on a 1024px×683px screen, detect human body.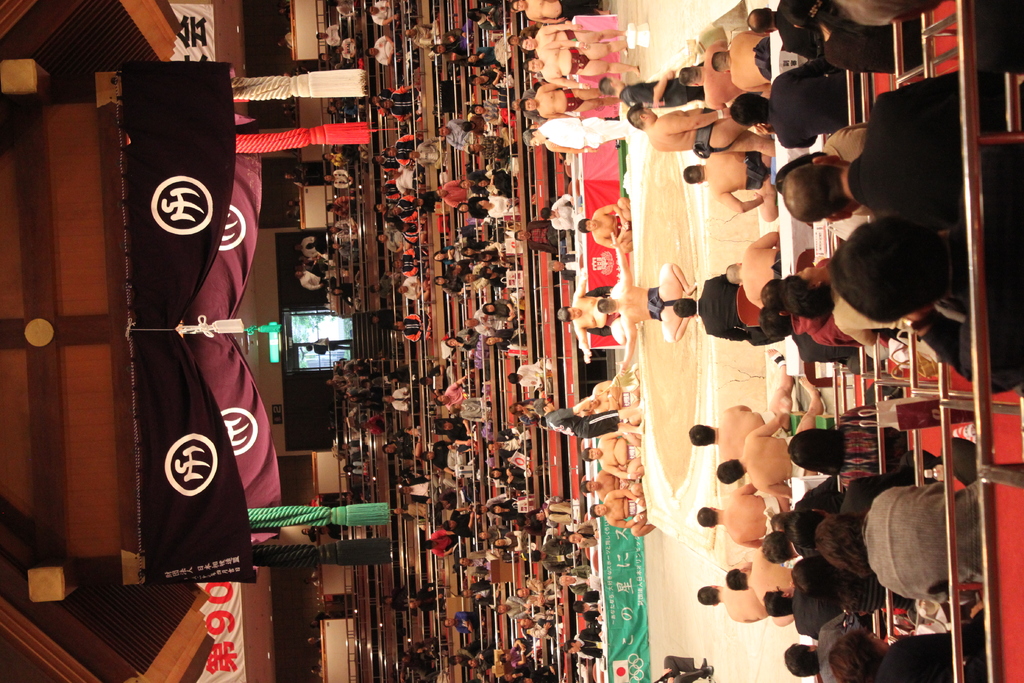
crop(840, 404, 906, 480).
